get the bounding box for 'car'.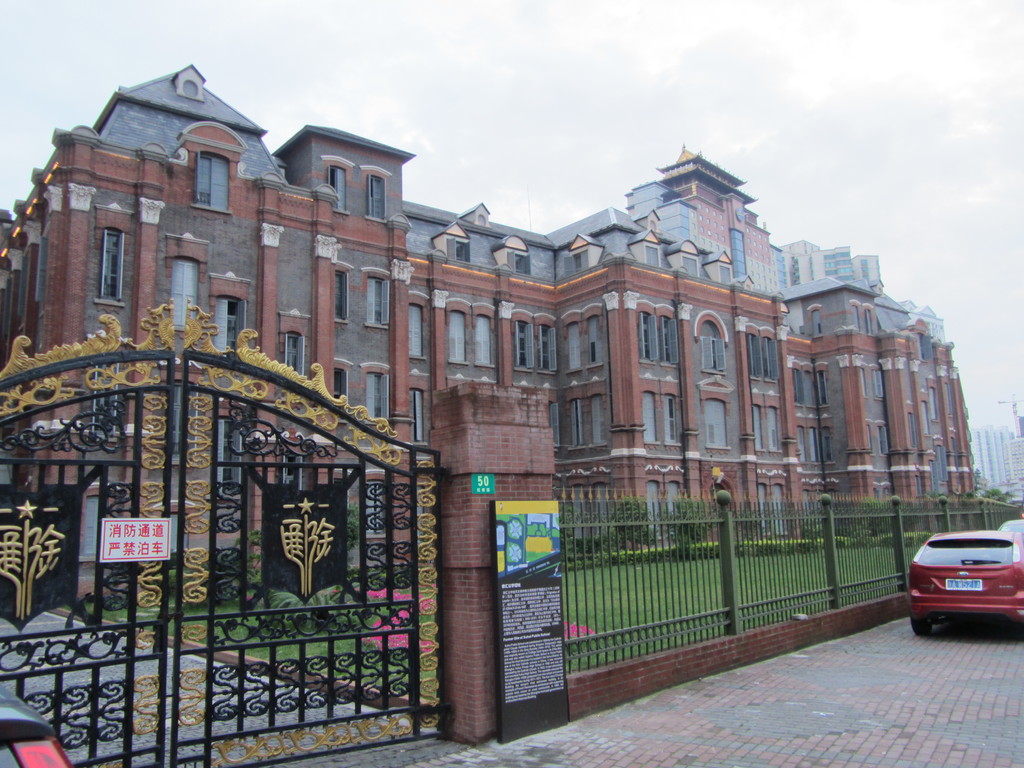
905/532/1023/636.
